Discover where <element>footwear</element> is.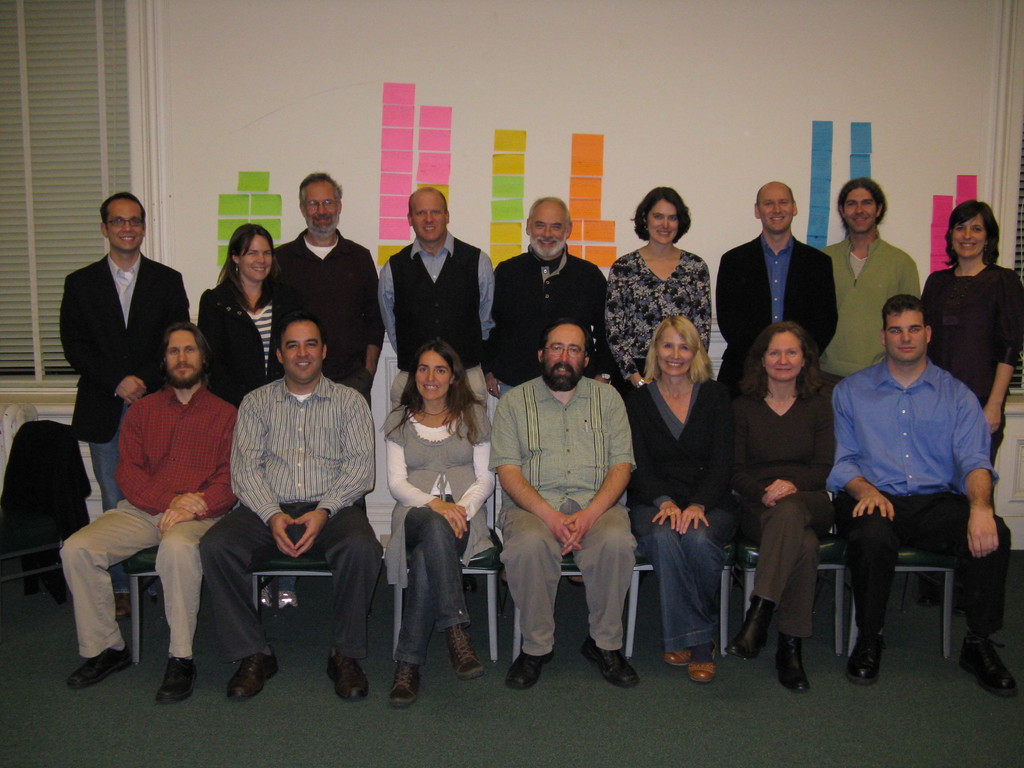
Discovered at (left=726, top=596, right=774, bottom=662).
